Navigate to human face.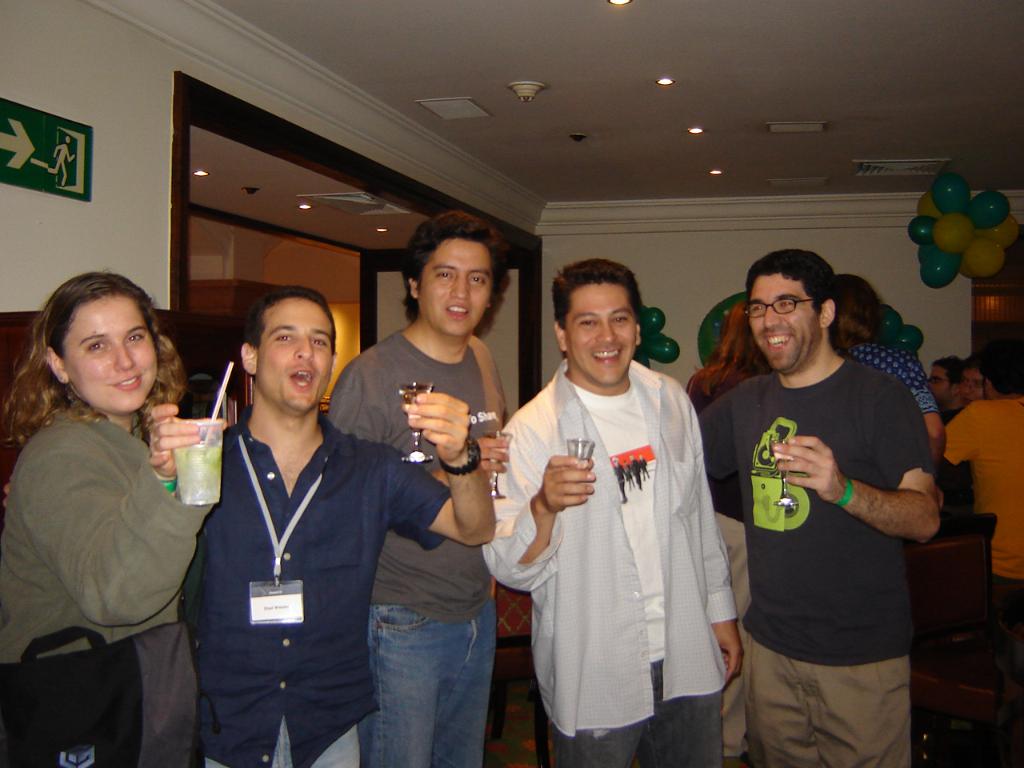
Navigation target: left=63, top=296, right=154, bottom=416.
